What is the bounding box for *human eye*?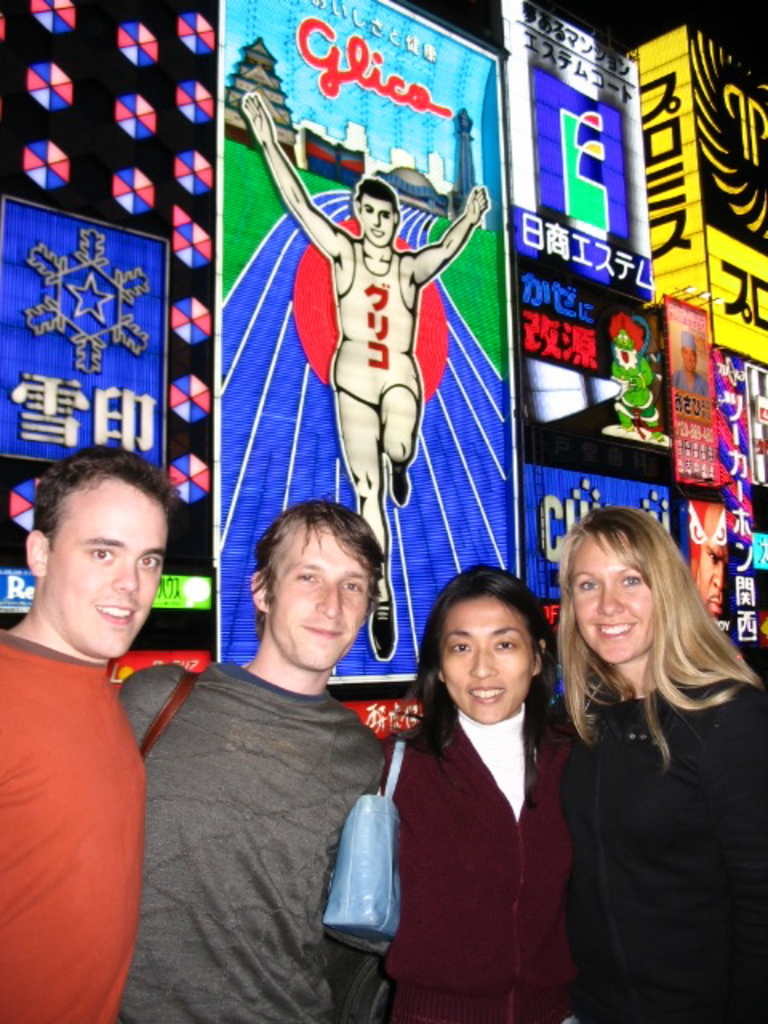
450:637:474:656.
